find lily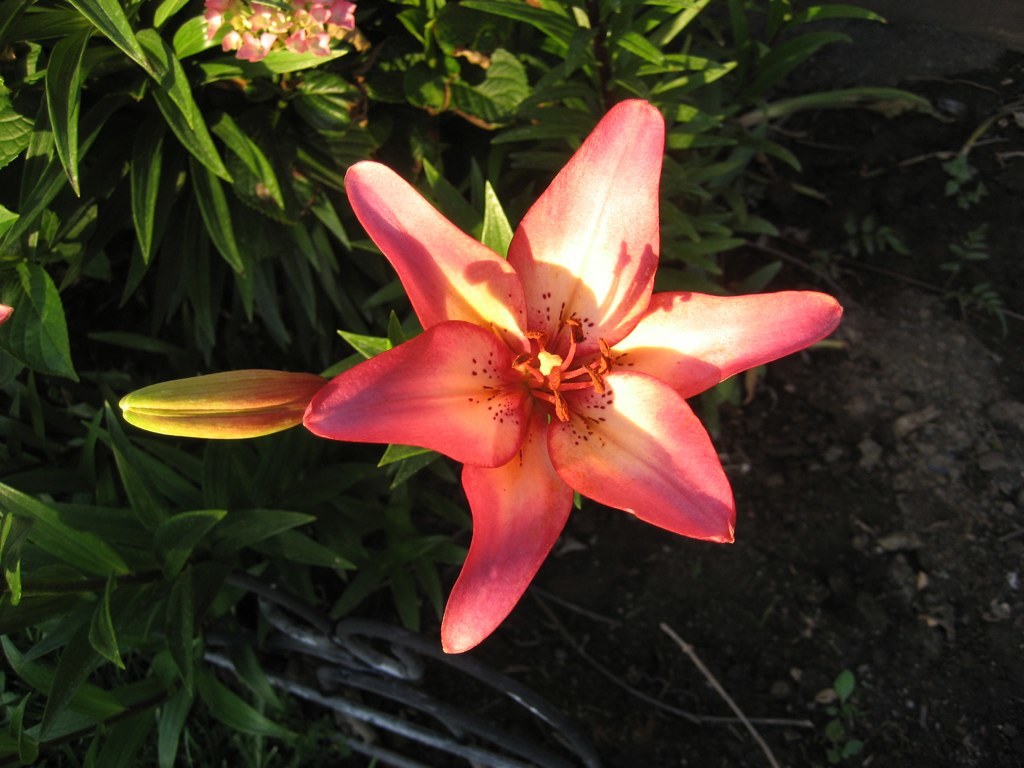
298:97:842:653
